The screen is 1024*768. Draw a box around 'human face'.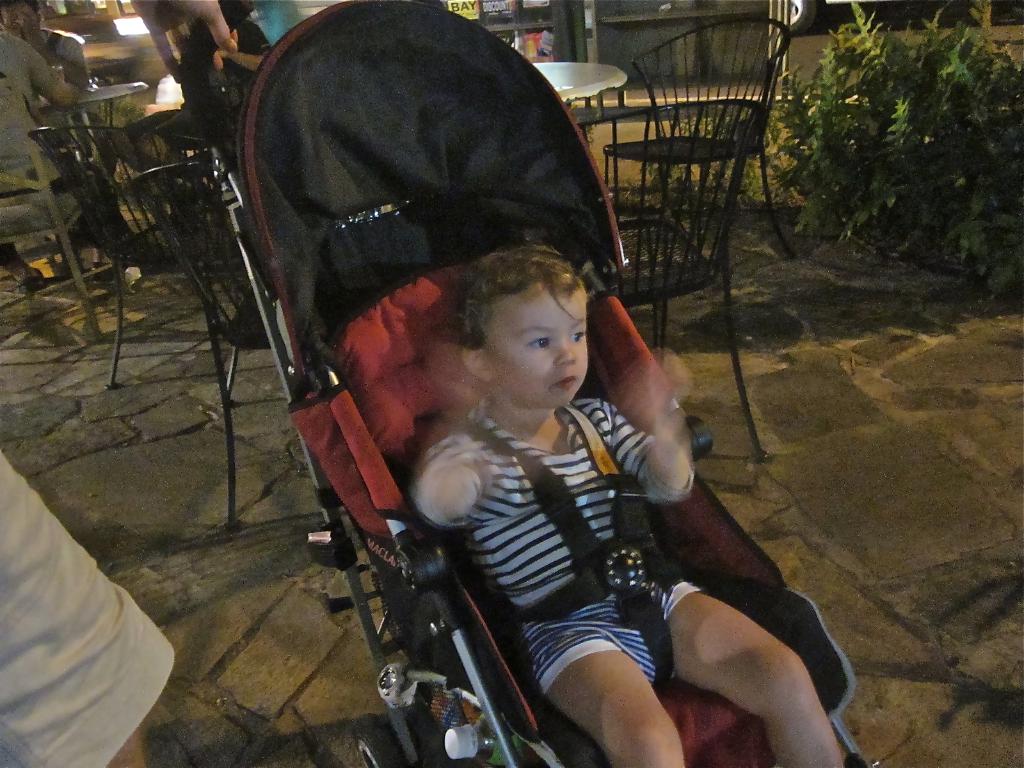
bbox=(491, 286, 590, 406).
